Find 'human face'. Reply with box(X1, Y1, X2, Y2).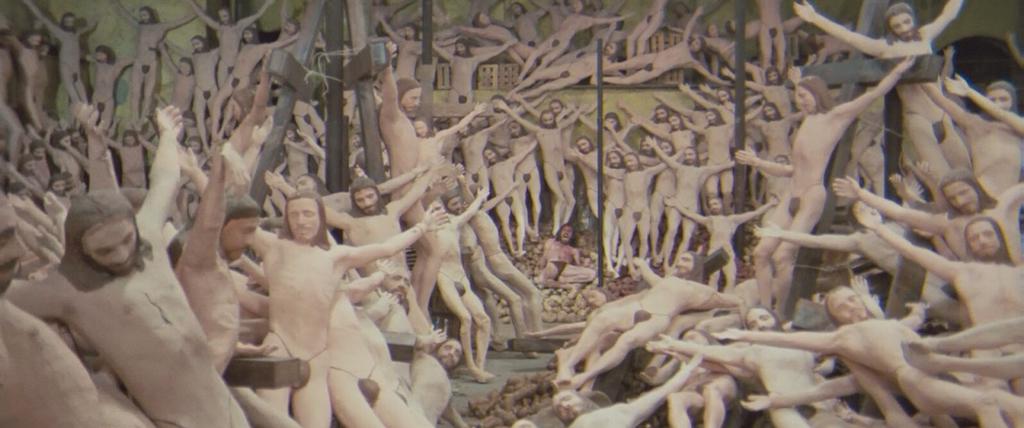
box(177, 60, 190, 76).
